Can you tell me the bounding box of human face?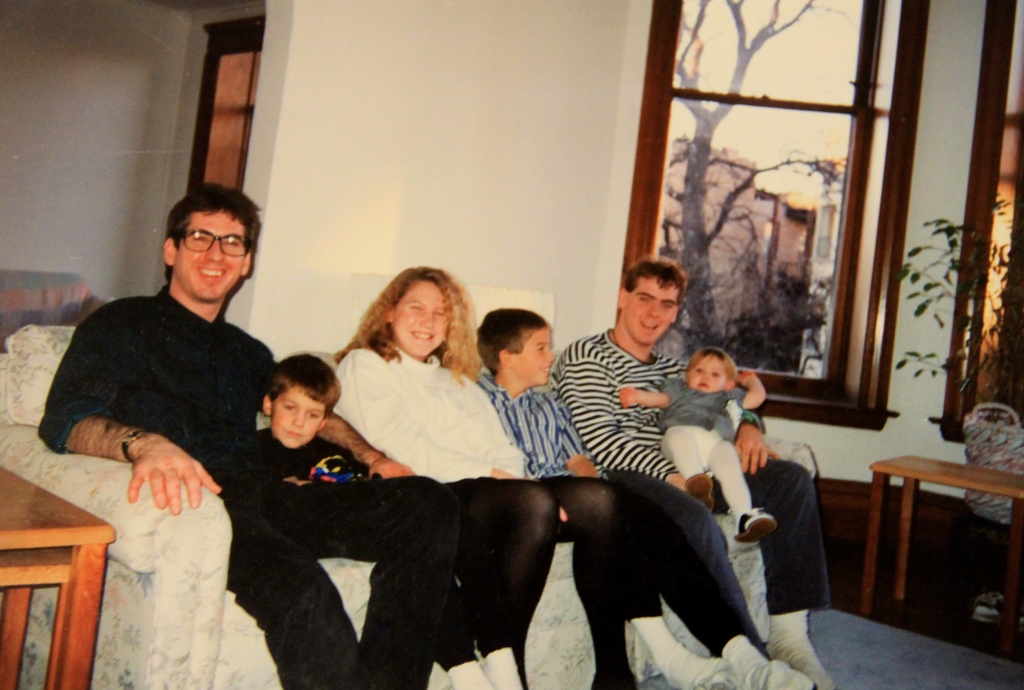
BBox(509, 328, 556, 387).
